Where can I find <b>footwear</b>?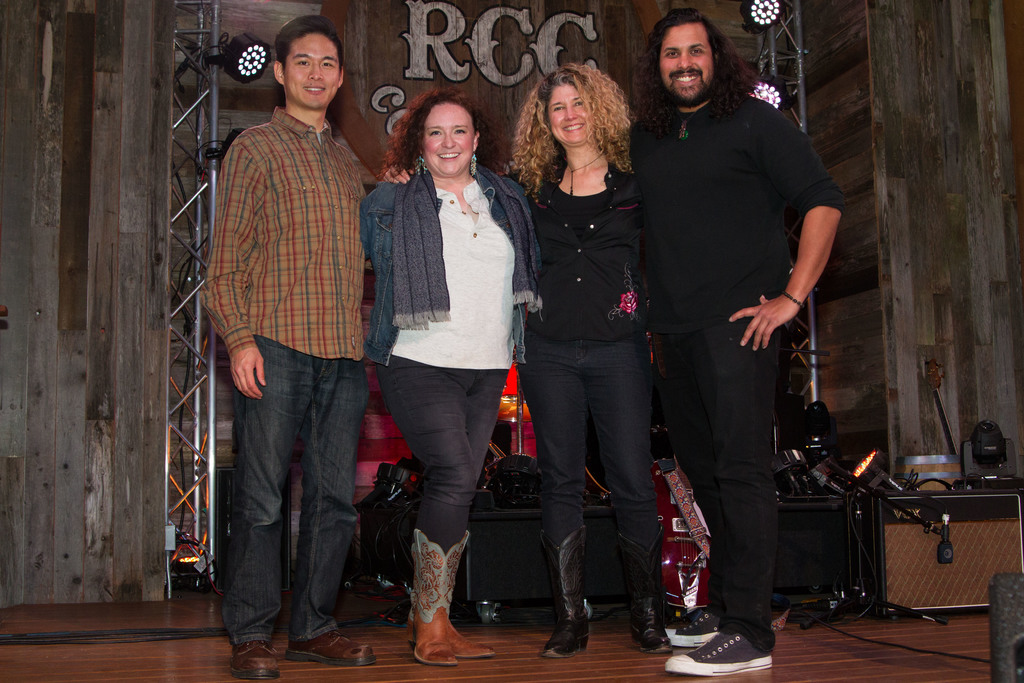
You can find it at box(402, 597, 496, 662).
